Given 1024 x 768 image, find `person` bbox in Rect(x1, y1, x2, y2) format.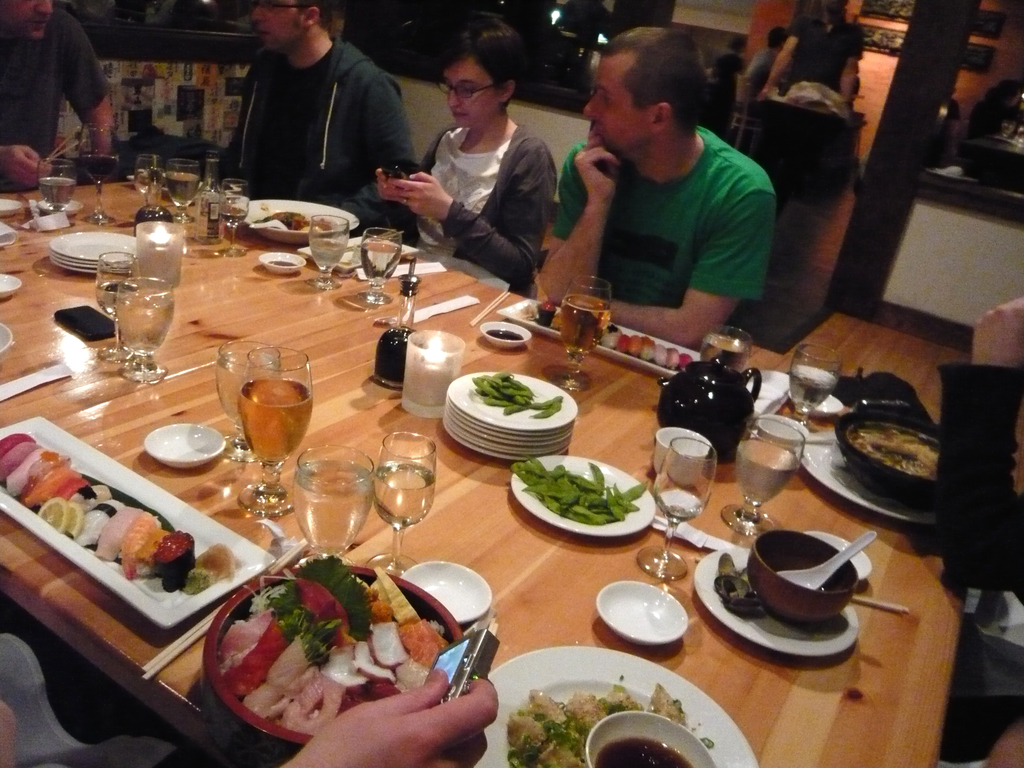
Rect(0, 0, 116, 195).
